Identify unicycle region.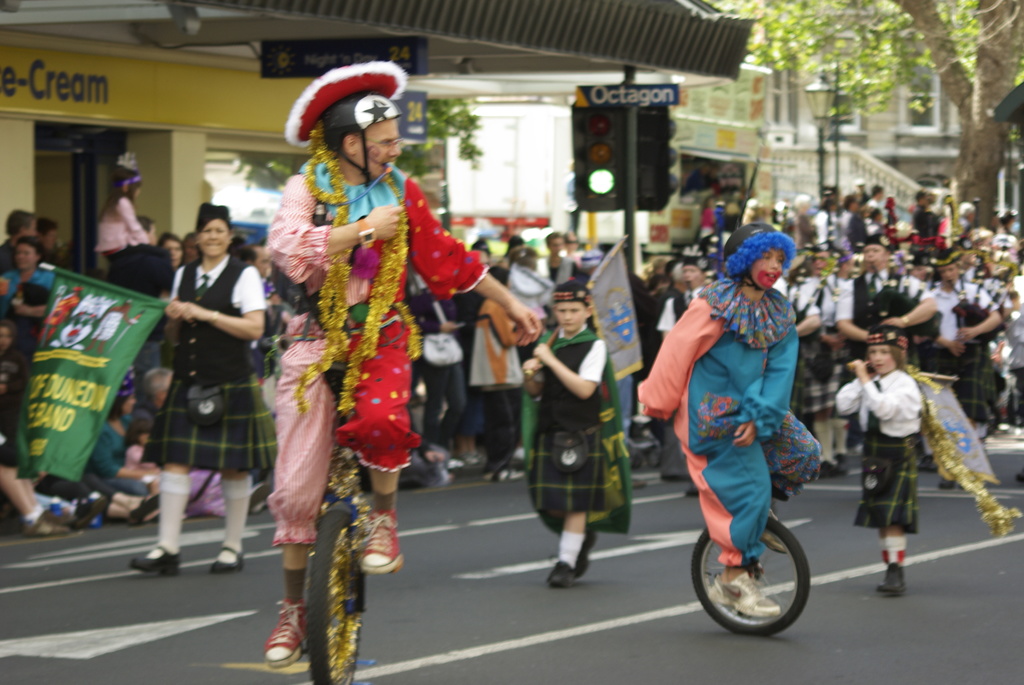
Region: (left=685, top=487, right=812, bottom=637).
